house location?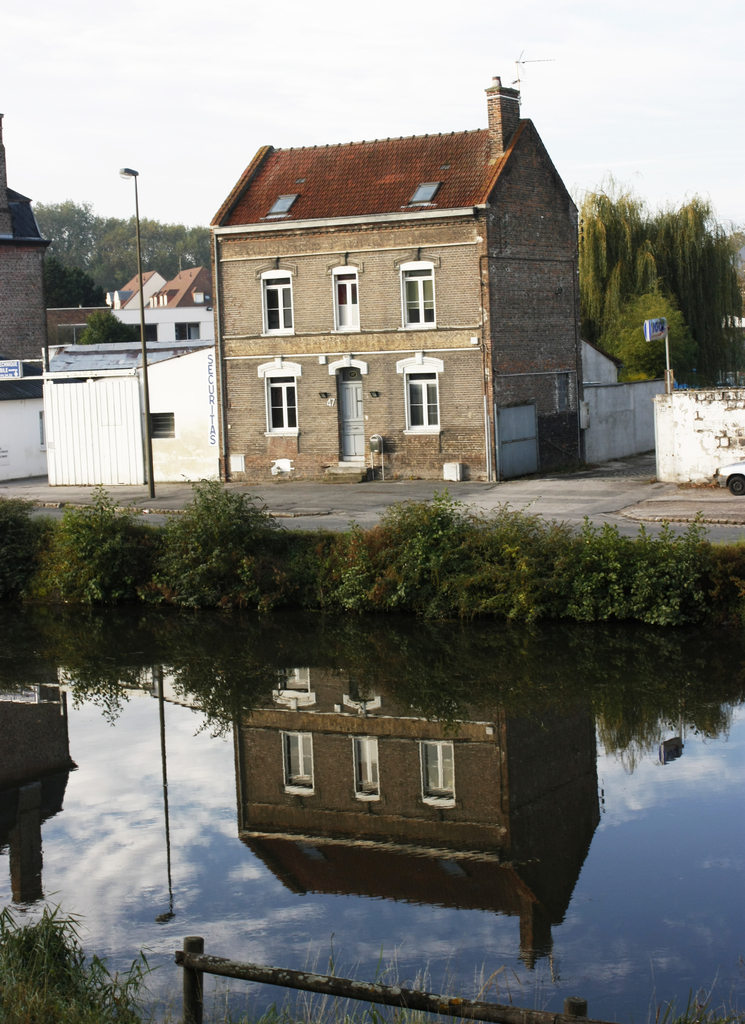
left=165, top=269, right=207, bottom=299
